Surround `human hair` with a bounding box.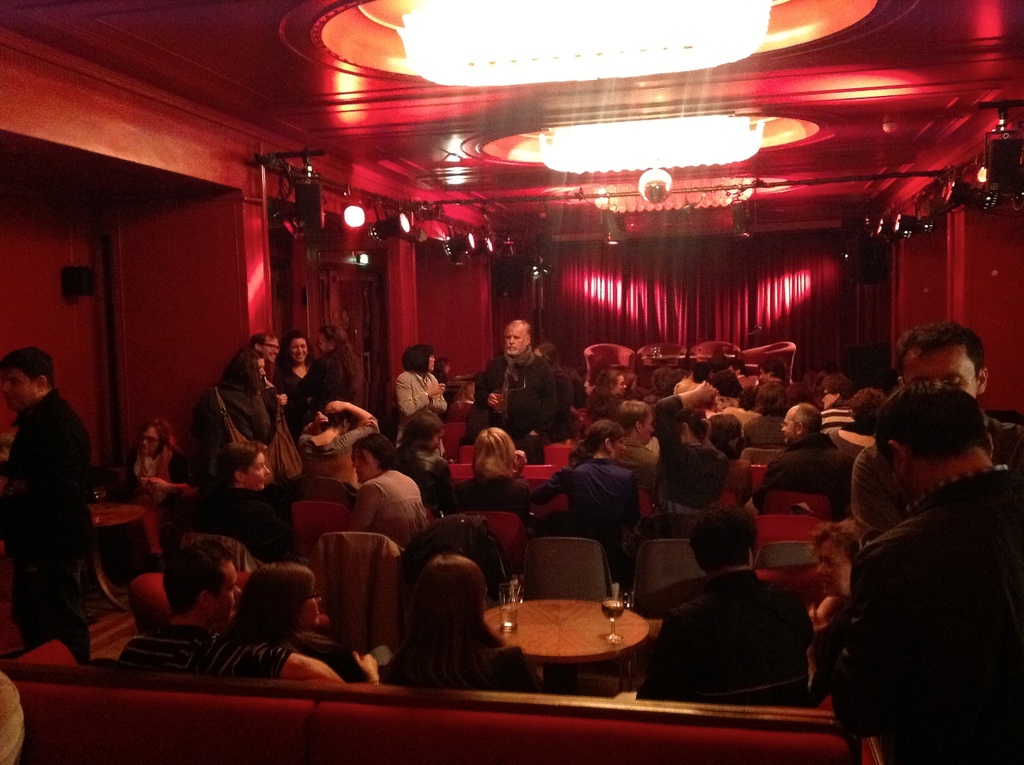
143/417/177/451.
